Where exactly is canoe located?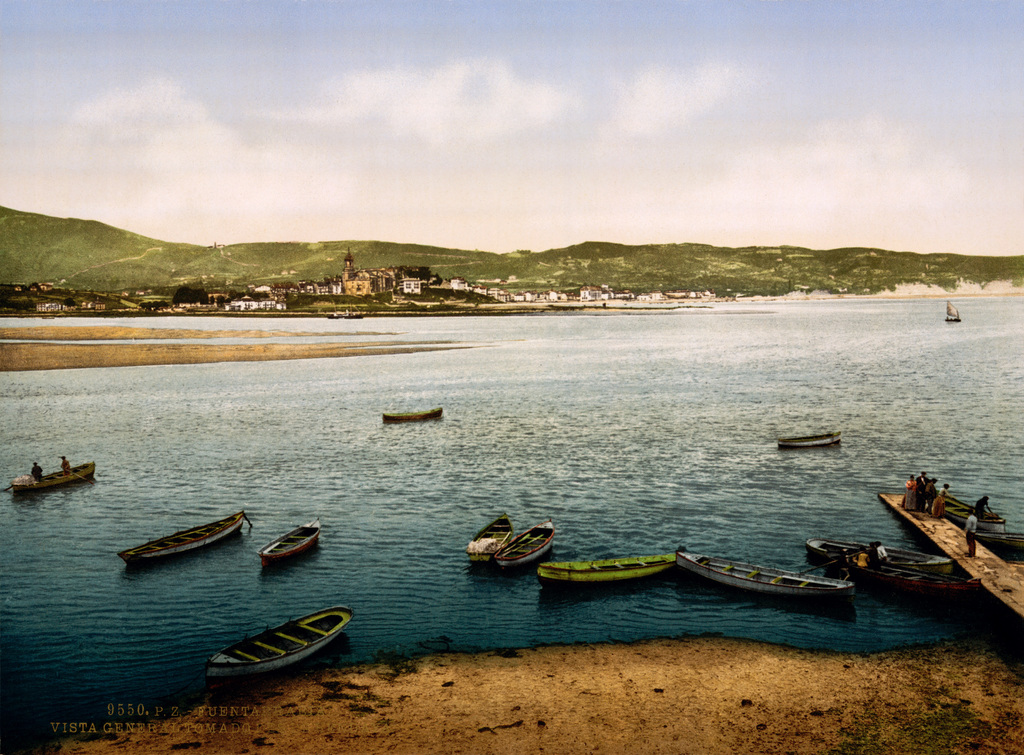
Its bounding box is (x1=383, y1=408, x2=442, y2=423).
